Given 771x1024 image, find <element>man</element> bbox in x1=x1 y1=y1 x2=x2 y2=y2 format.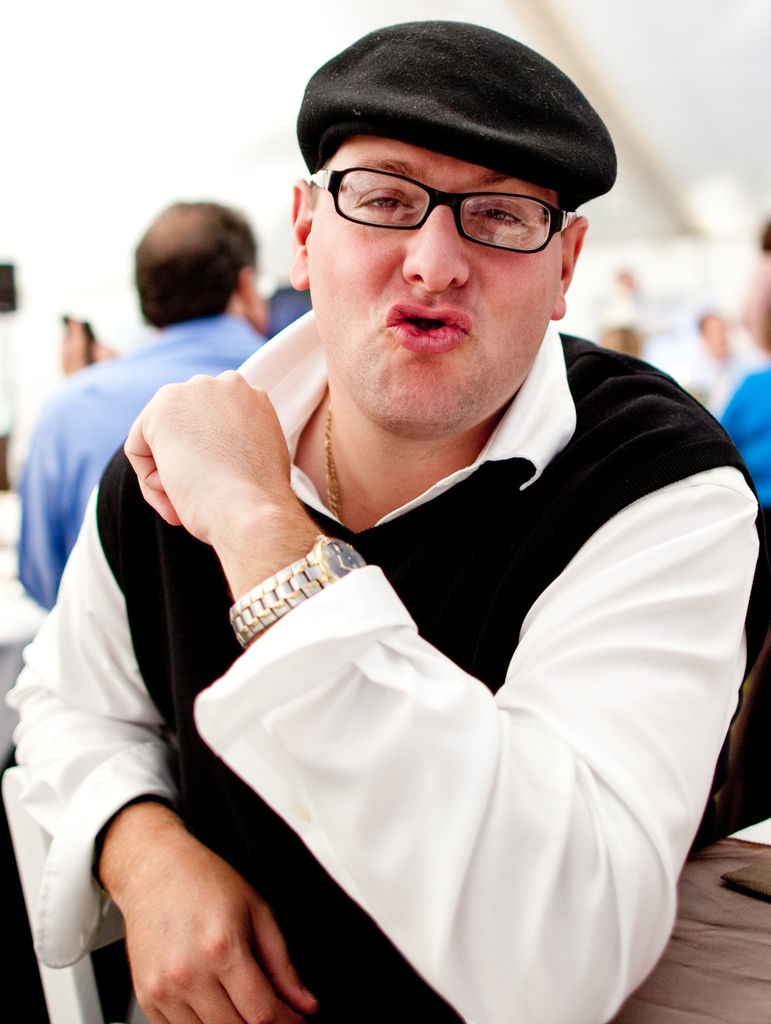
x1=17 y1=202 x2=269 y2=609.
